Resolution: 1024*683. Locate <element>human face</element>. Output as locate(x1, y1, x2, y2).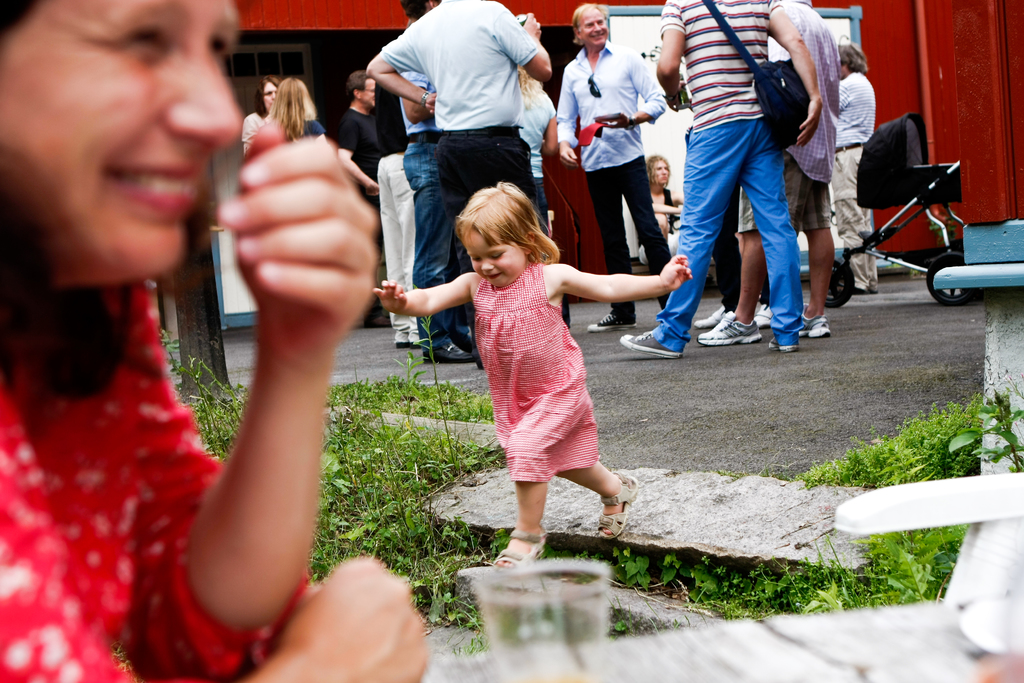
locate(472, 235, 519, 289).
